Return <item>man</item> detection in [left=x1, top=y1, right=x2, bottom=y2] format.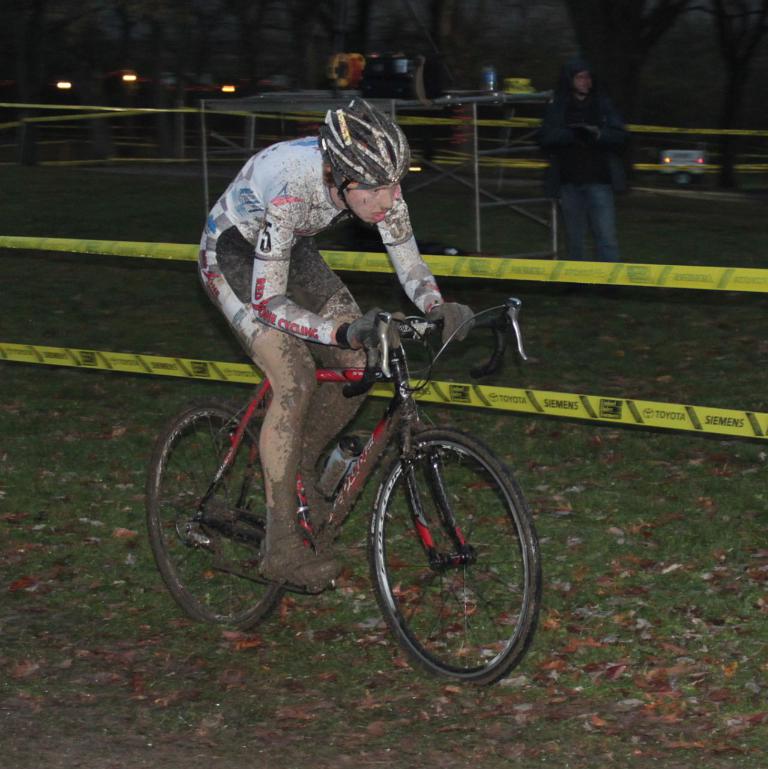
[left=196, top=98, right=476, bottom=592].
